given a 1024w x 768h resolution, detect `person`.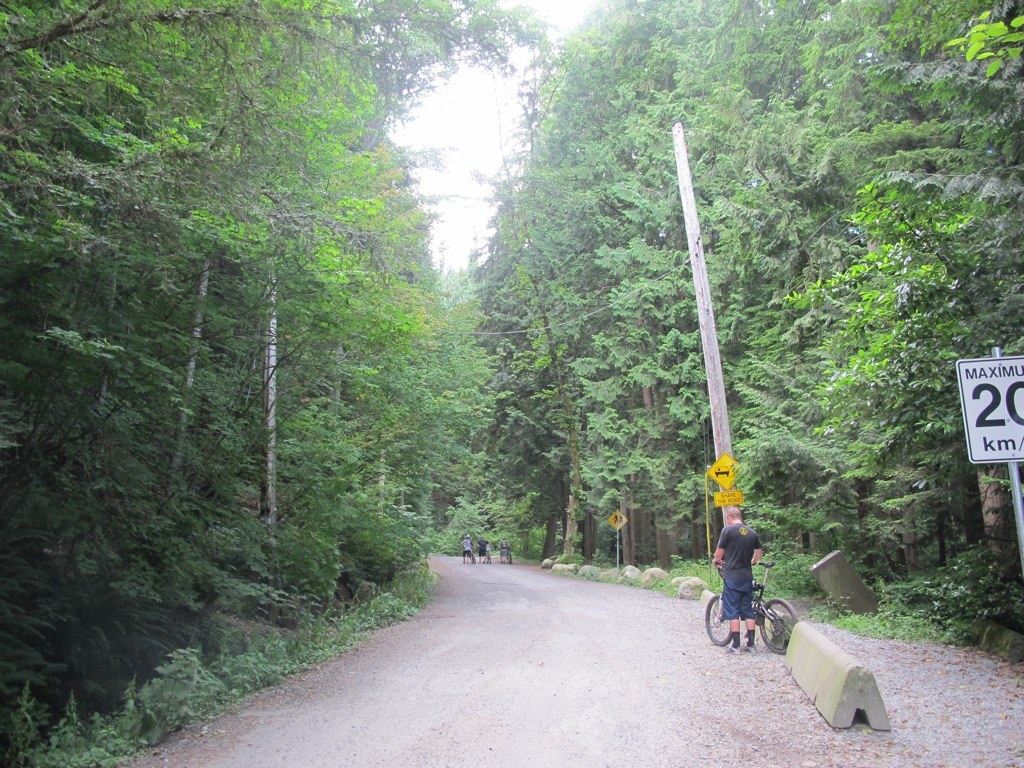
box=[475, 534, 493, 561].
